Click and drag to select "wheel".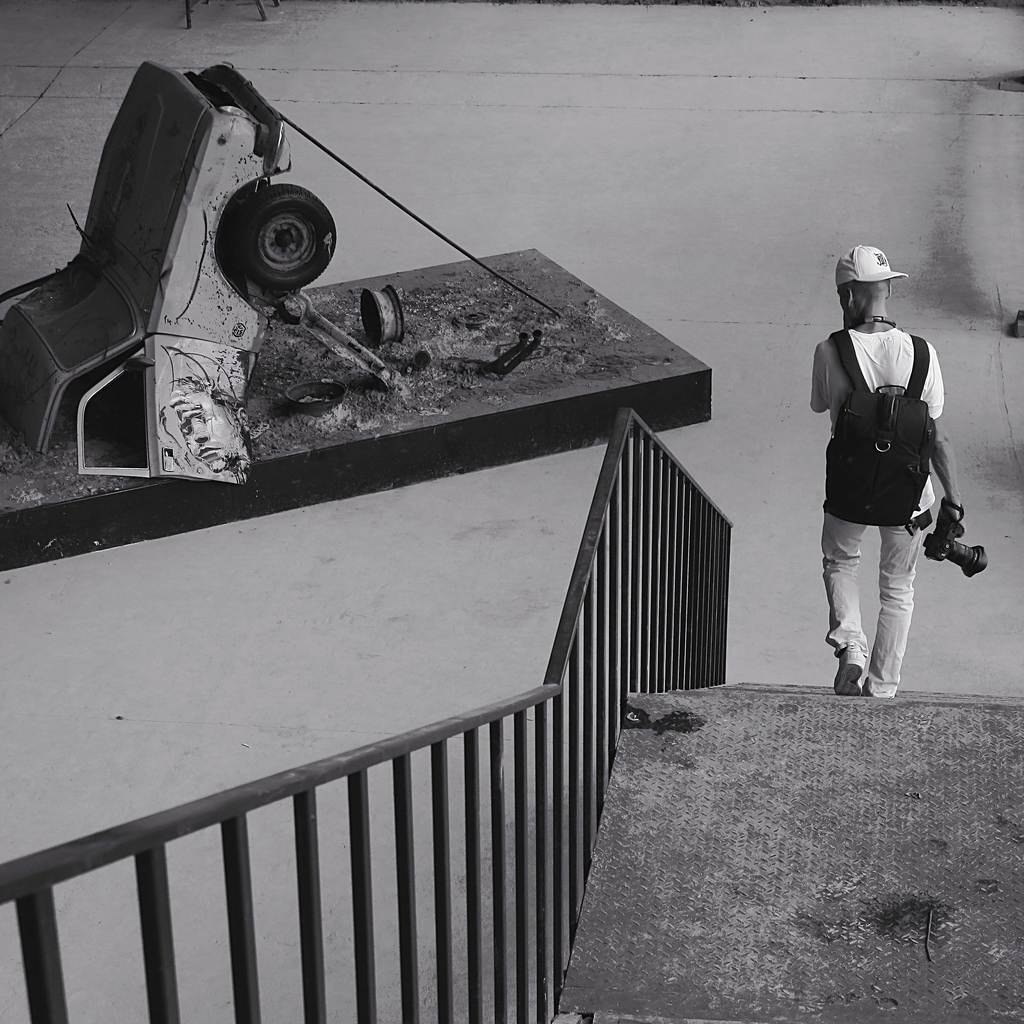
Selection: pyautogui.locateOnScreen(285, 378, 349, 420).
